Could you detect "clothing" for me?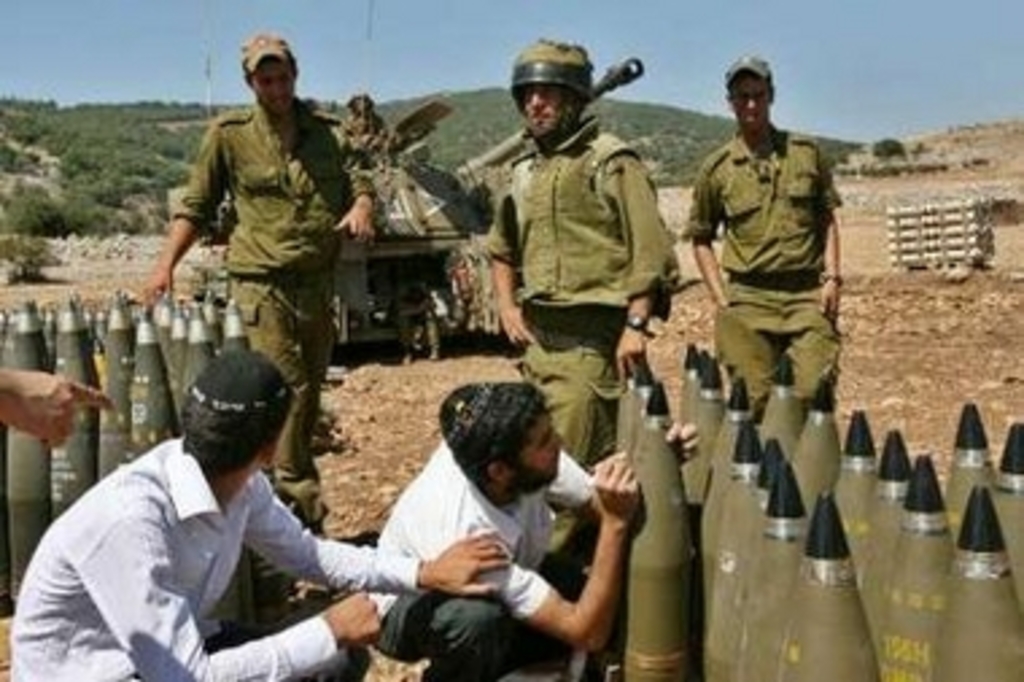
Detection result: <region>472, 108, 687, 472</region>.
